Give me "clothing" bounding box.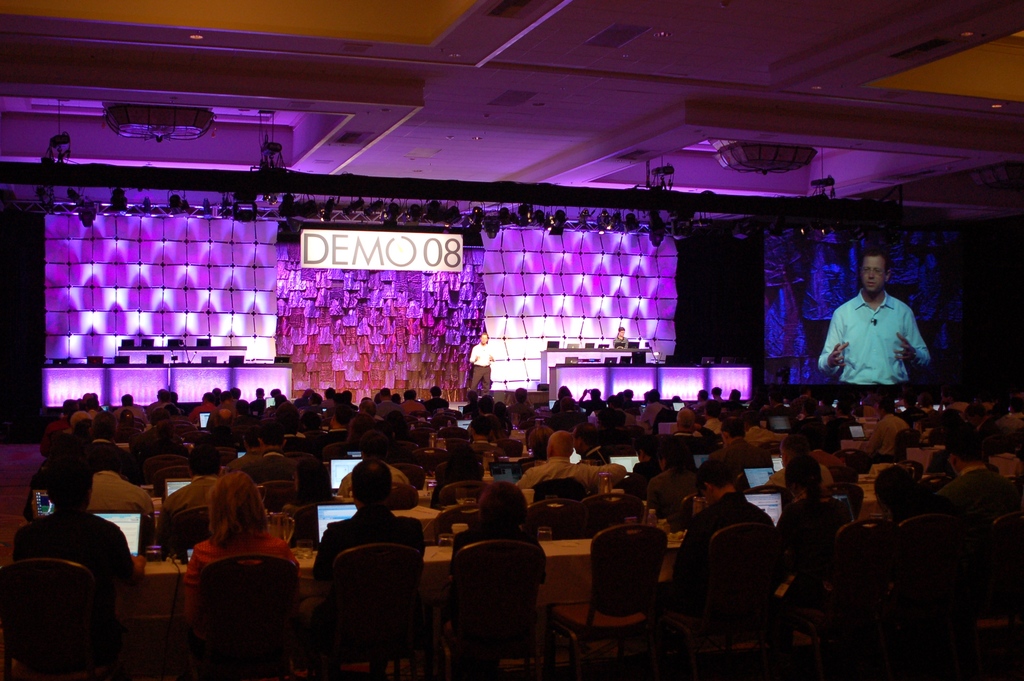
l=666, t=498, r=772, b=569.
